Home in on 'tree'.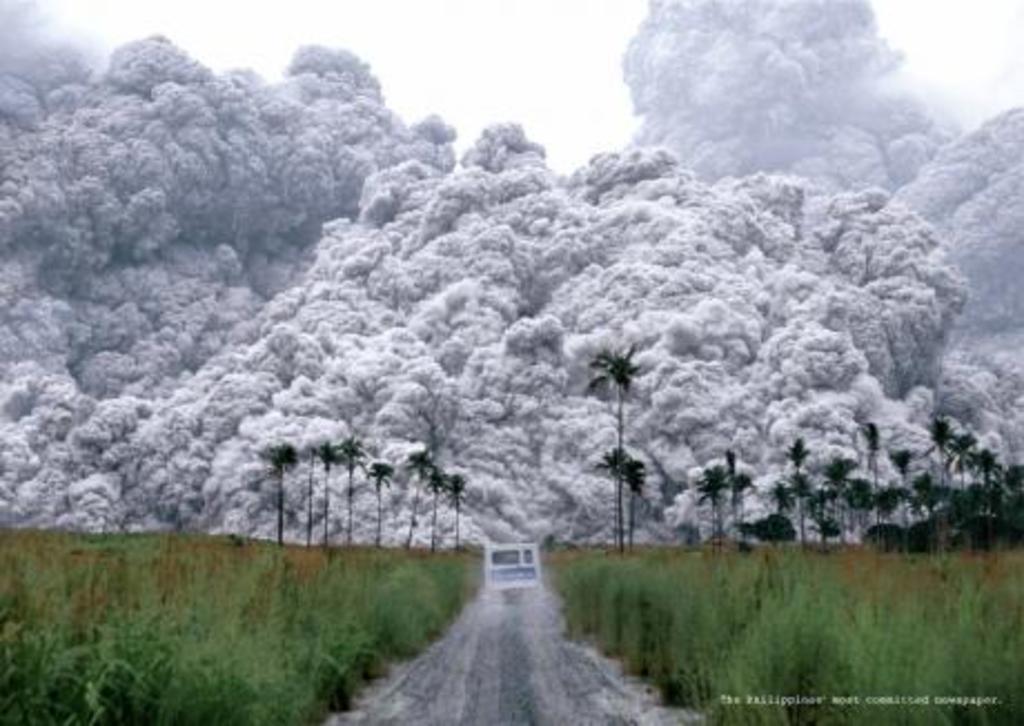
Homed in at region(398, 436, 434, 555).
